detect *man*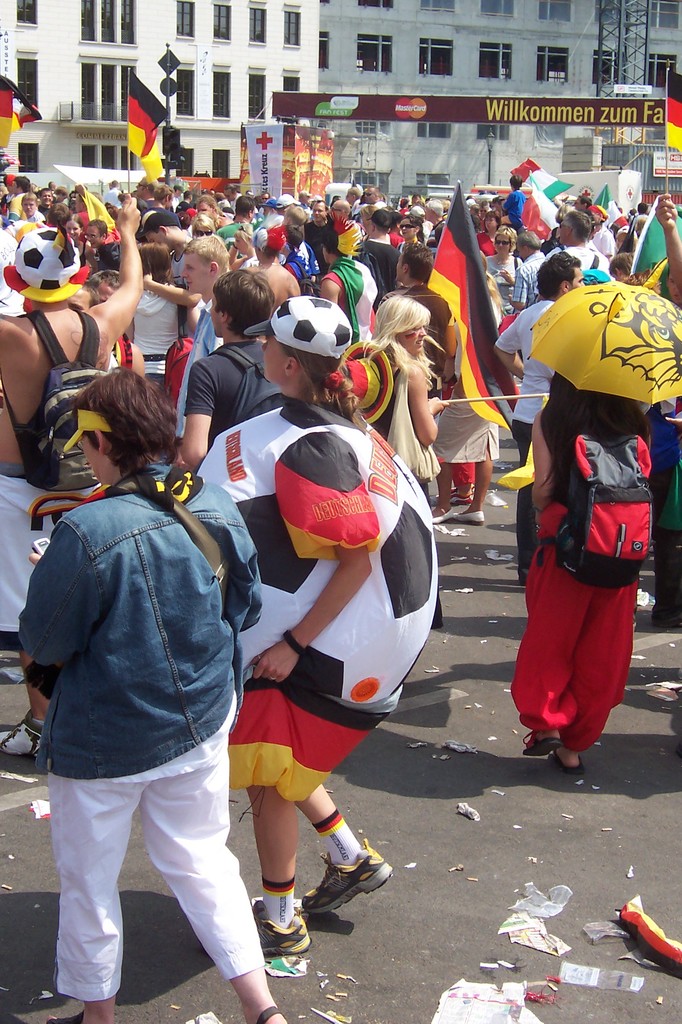
x1=496 y1=225 x2=543 y2=311
